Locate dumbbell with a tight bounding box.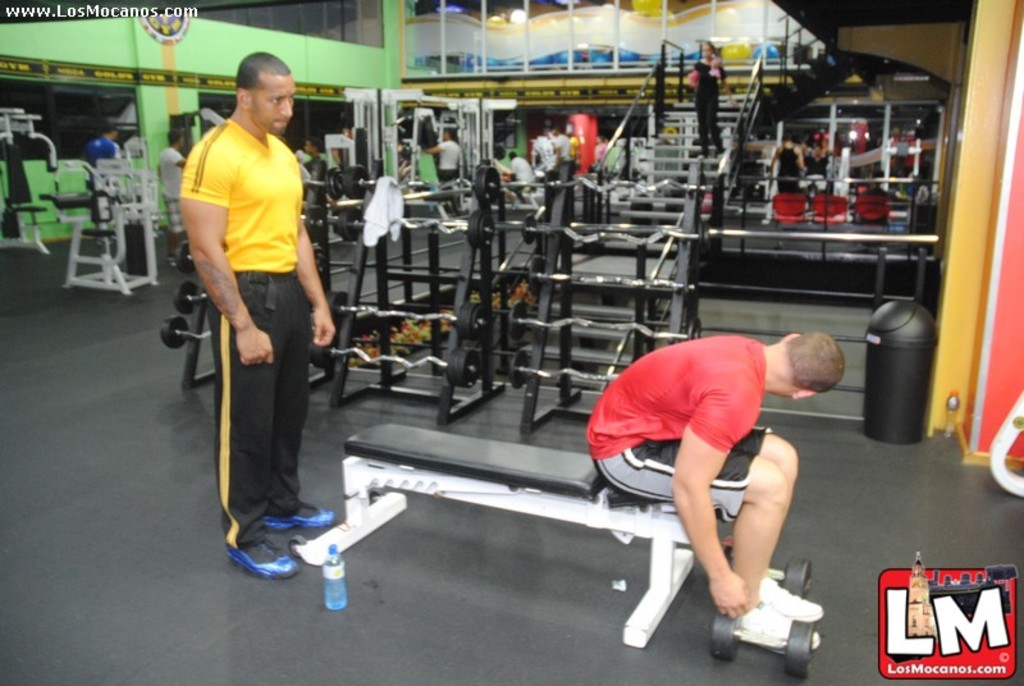
box=[704, 602, 810, 678].
